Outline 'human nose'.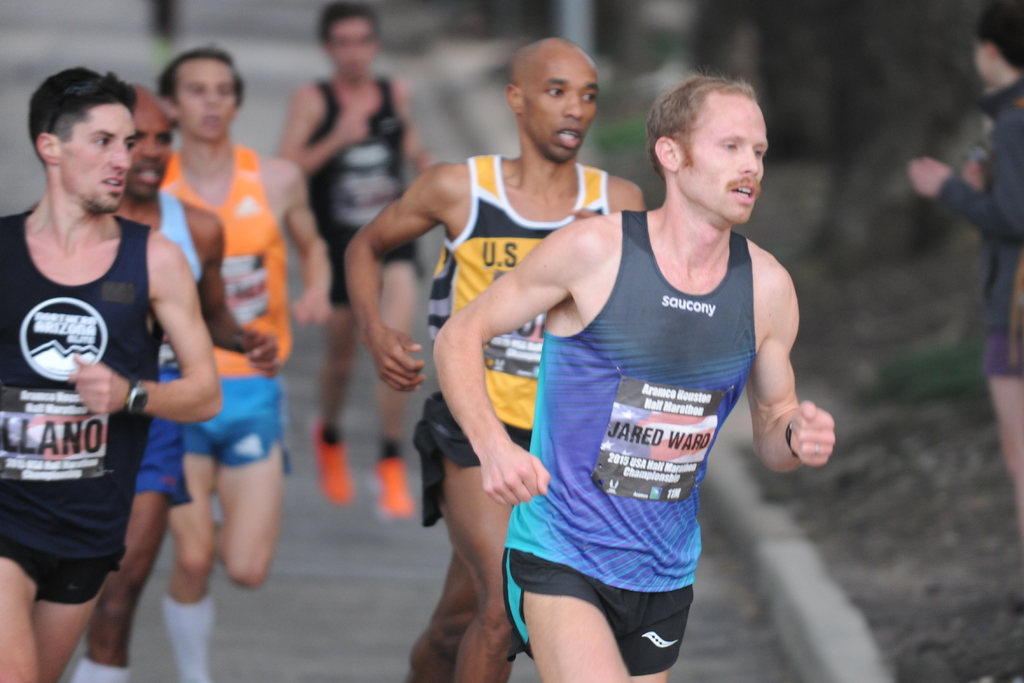
Outline: (136, 136, 163, 163).
